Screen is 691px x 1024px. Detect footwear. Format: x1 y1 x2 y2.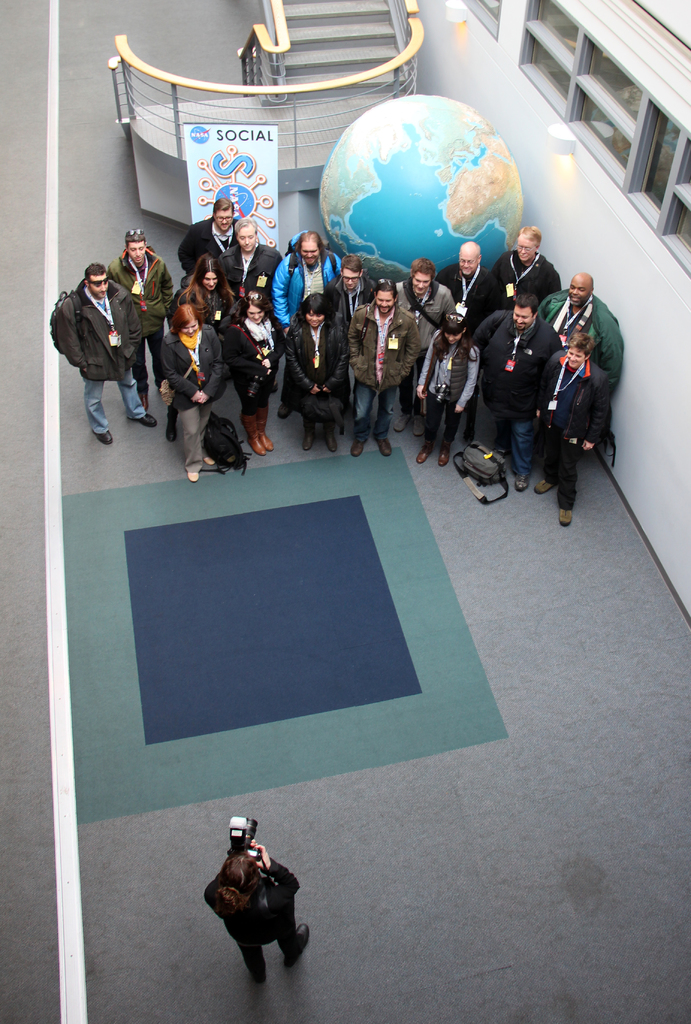
286 921 307 958.
